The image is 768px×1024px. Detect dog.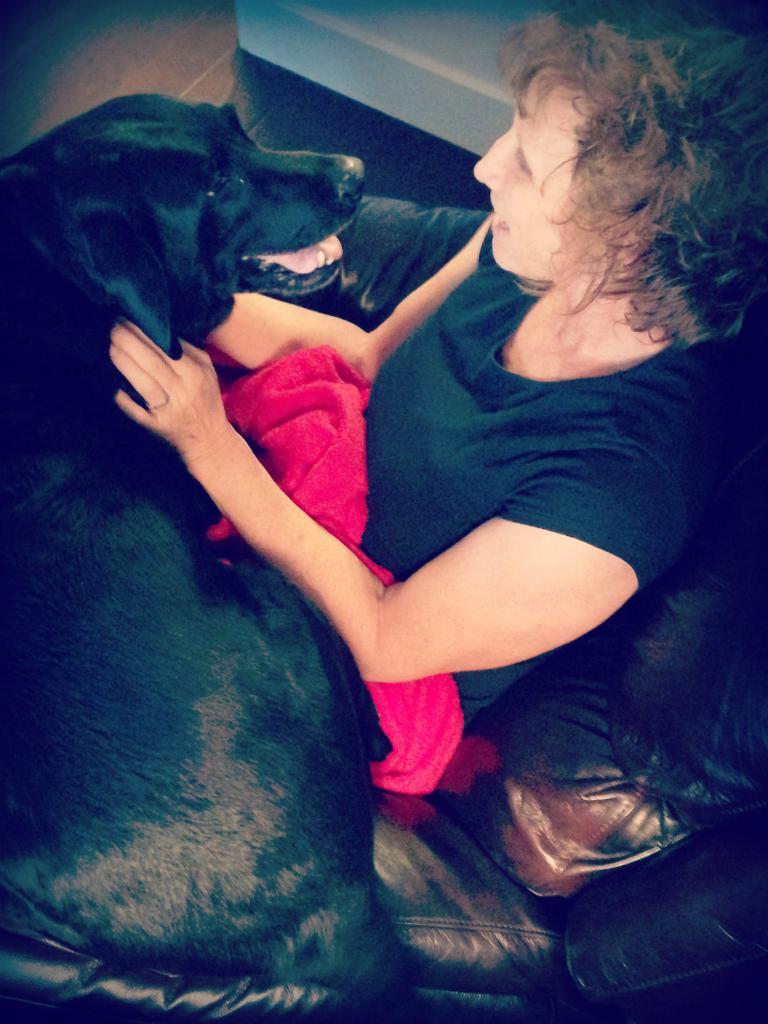
Detection: BBox(0, 92, 424, 1023).
